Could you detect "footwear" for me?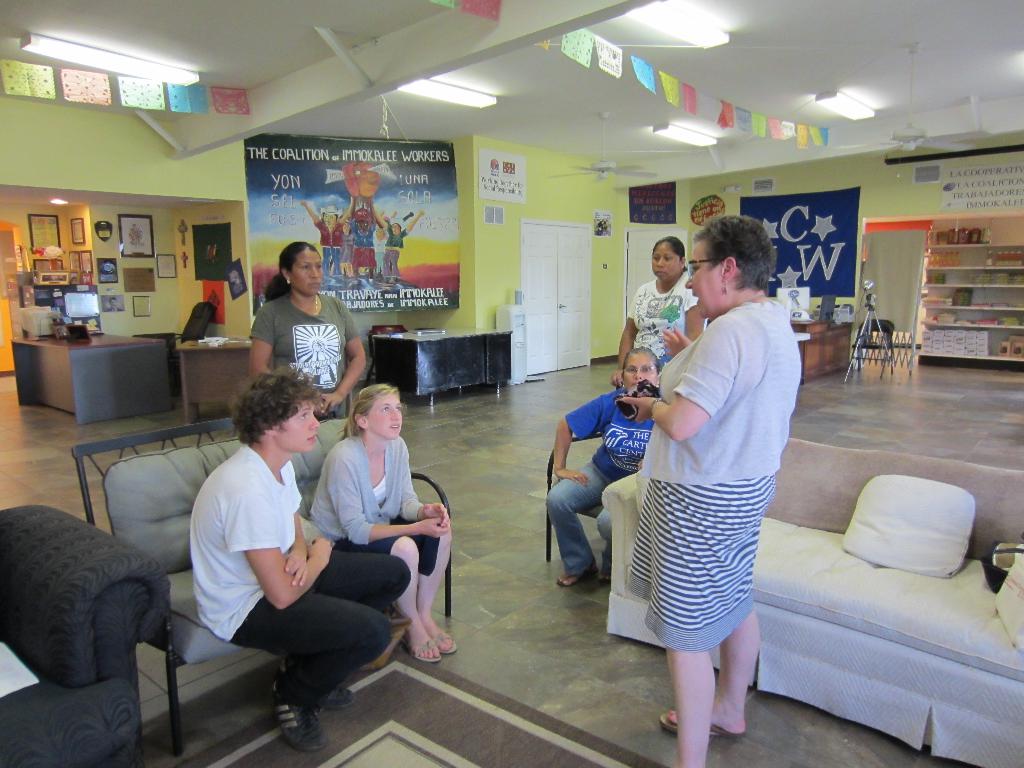
Detection result: [x1=425, y1=625, x2=459, y2=658].
